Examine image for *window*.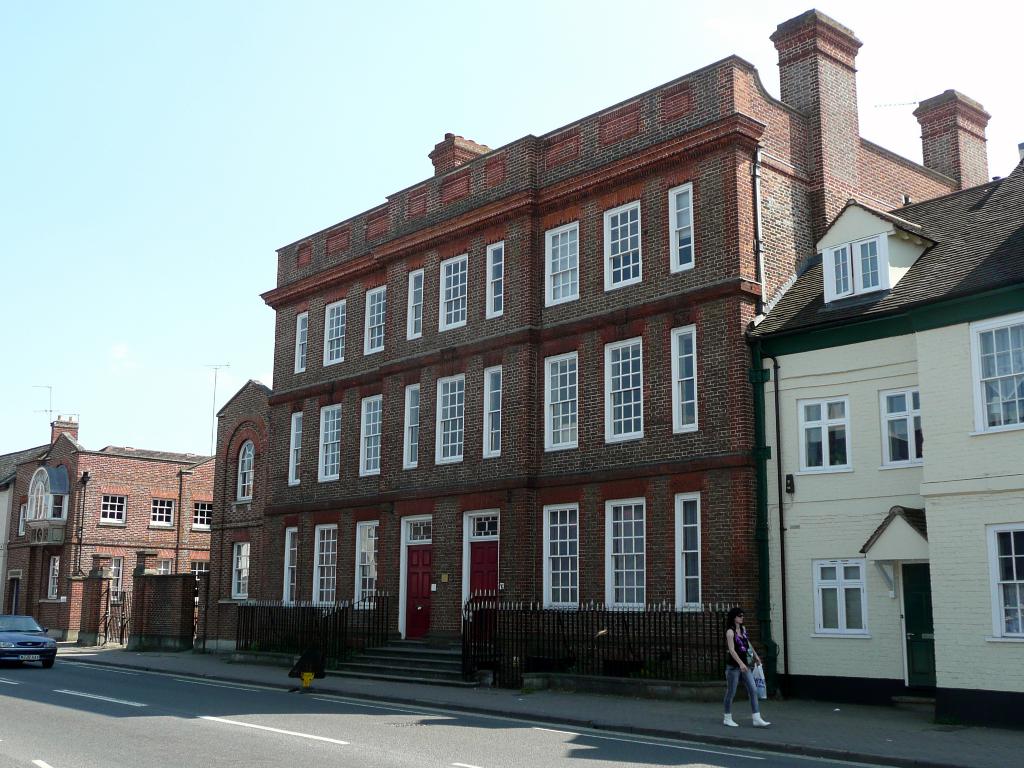
Examination result: box=[320, 406, 342, 482].
